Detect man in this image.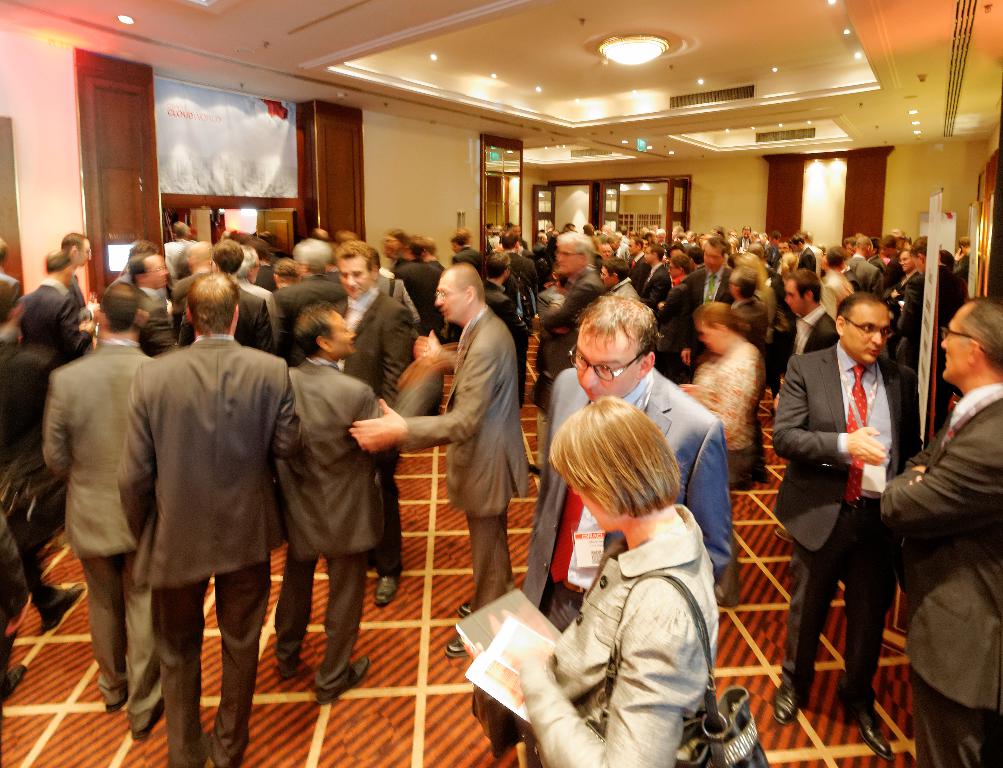
Detection: (x1=536, y1=225, x2=594, y2=462).
